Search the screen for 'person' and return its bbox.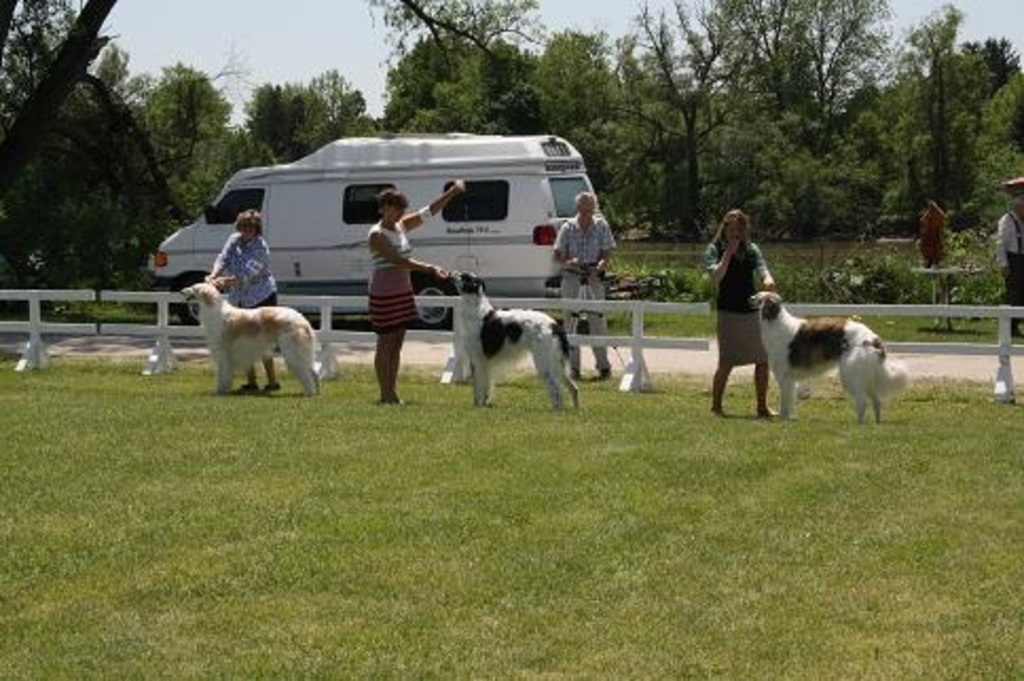
Found: bbox=(992, 190, 1022, 347).
